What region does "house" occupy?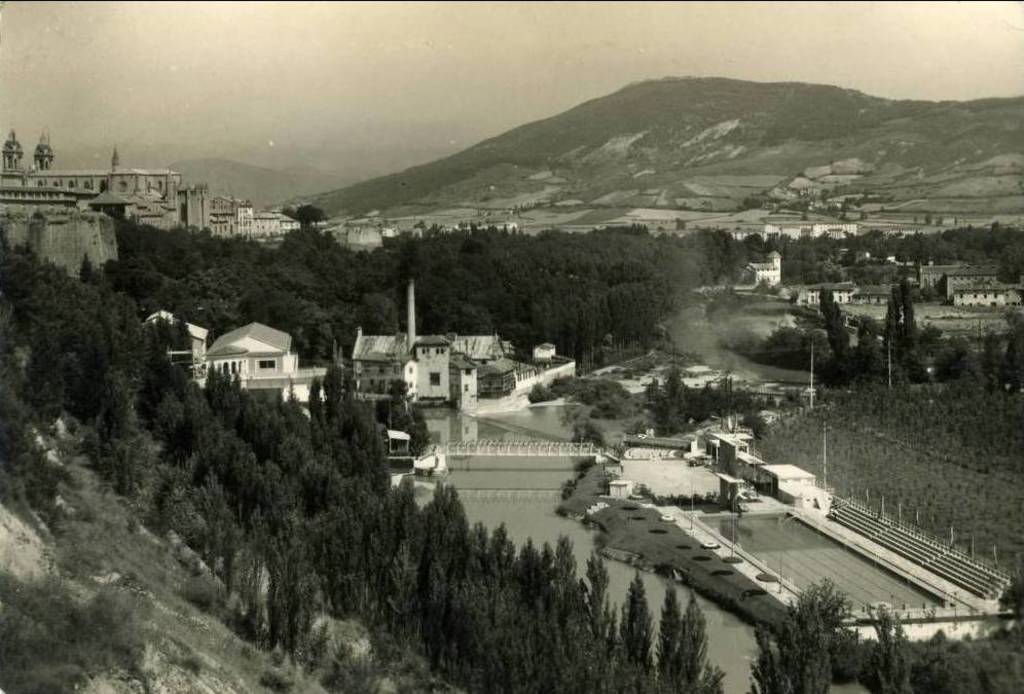
219,338,287,378.
